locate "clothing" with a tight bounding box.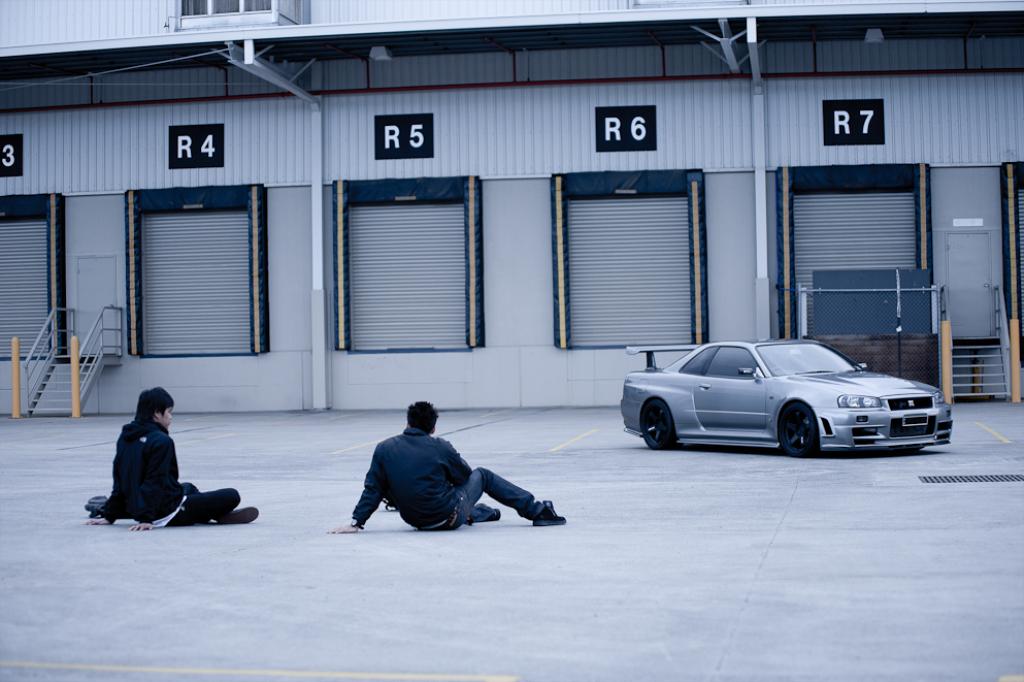
region(451, 468, 536, 535).
